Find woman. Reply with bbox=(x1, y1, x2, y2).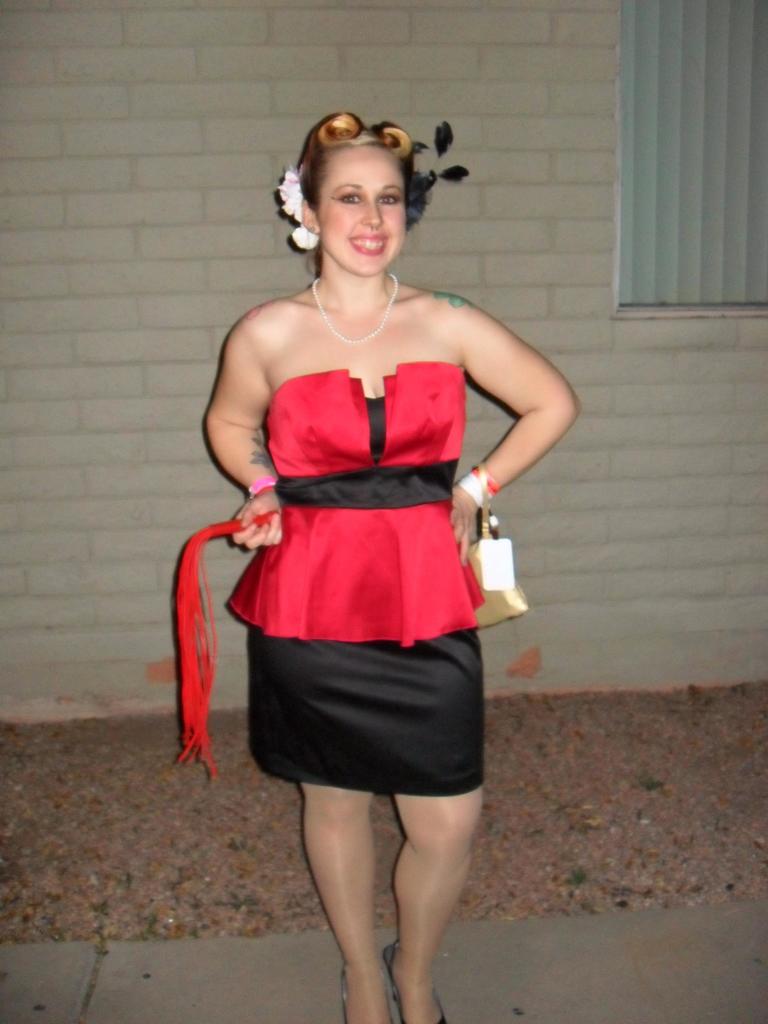
bbox=(193, 136, 536, 983).
